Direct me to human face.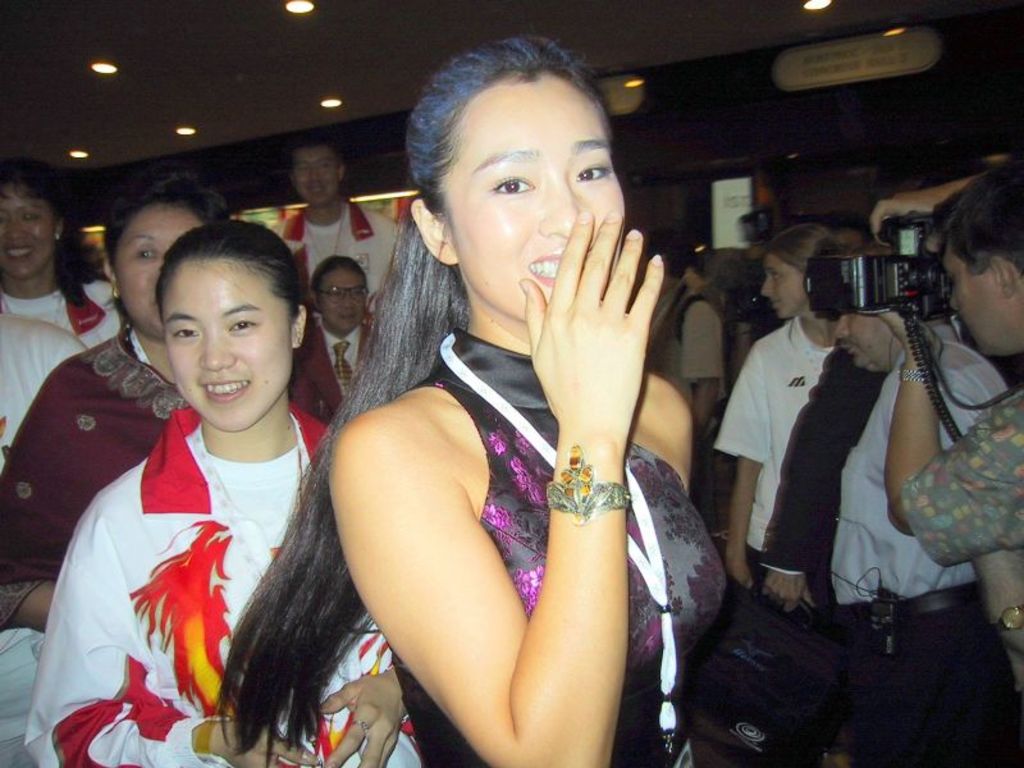
Direction: 115:212:205:337.
